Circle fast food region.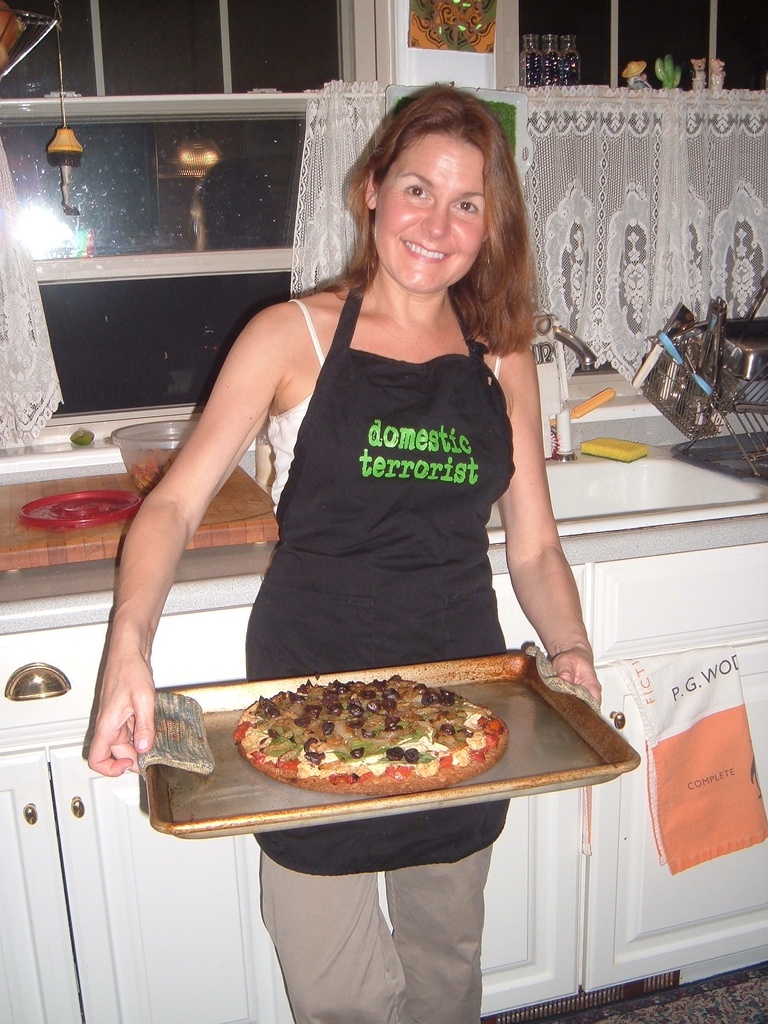
Region: <region>231, 660, 535, 803</region>.
